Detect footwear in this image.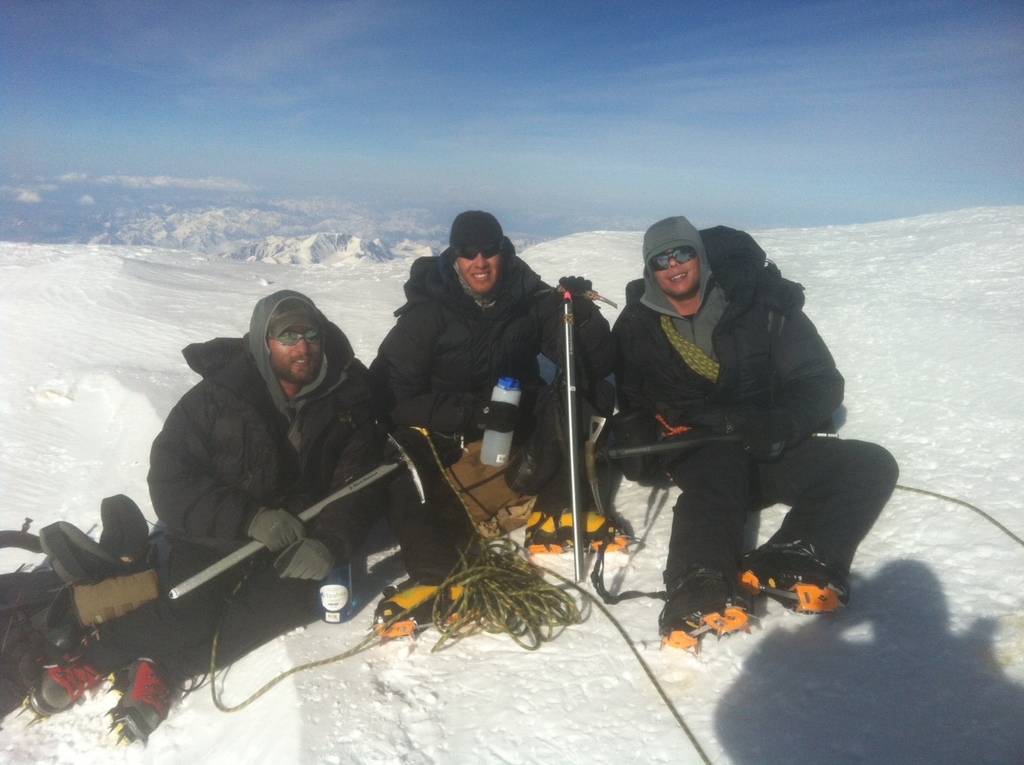
Detection: select_region(373, 579, 478, 636).
